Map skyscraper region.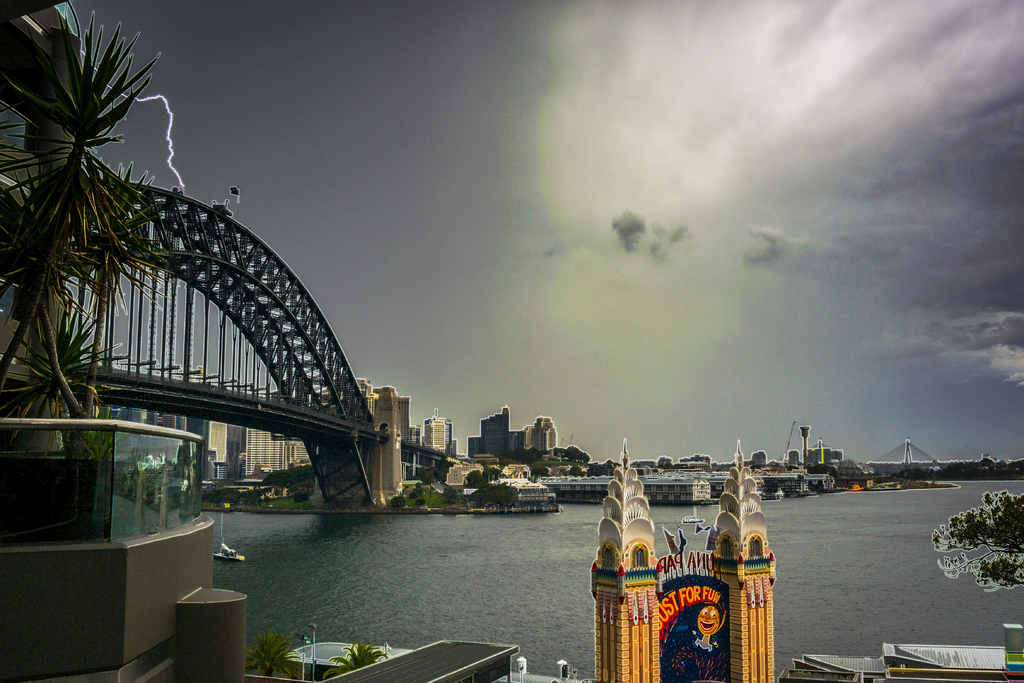
Mapped to (left=479, top=401, right=512, bottom=455).
